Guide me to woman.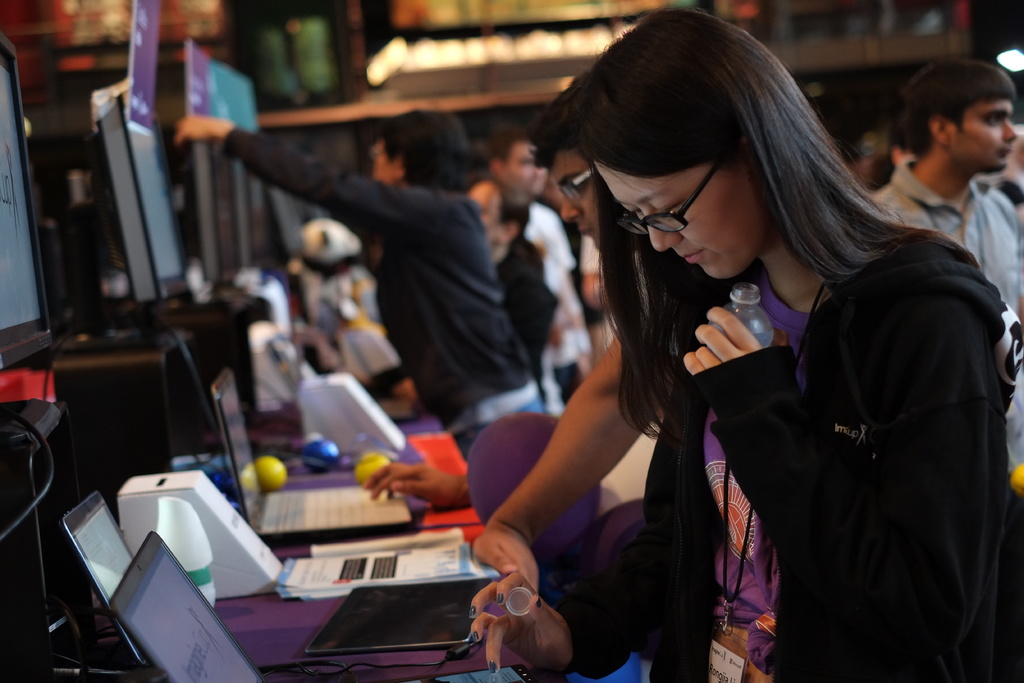
Guidance: (x1=482, y1=29, x2=977, y2=682).
